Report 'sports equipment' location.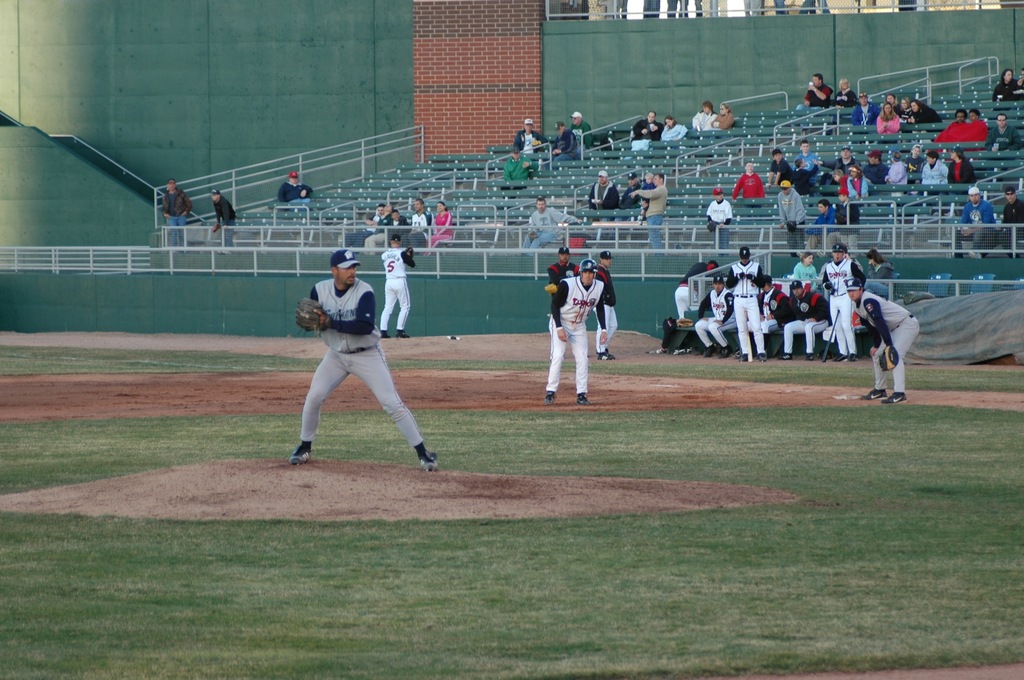
Report: bbox=(878, 345, 899, 374).
